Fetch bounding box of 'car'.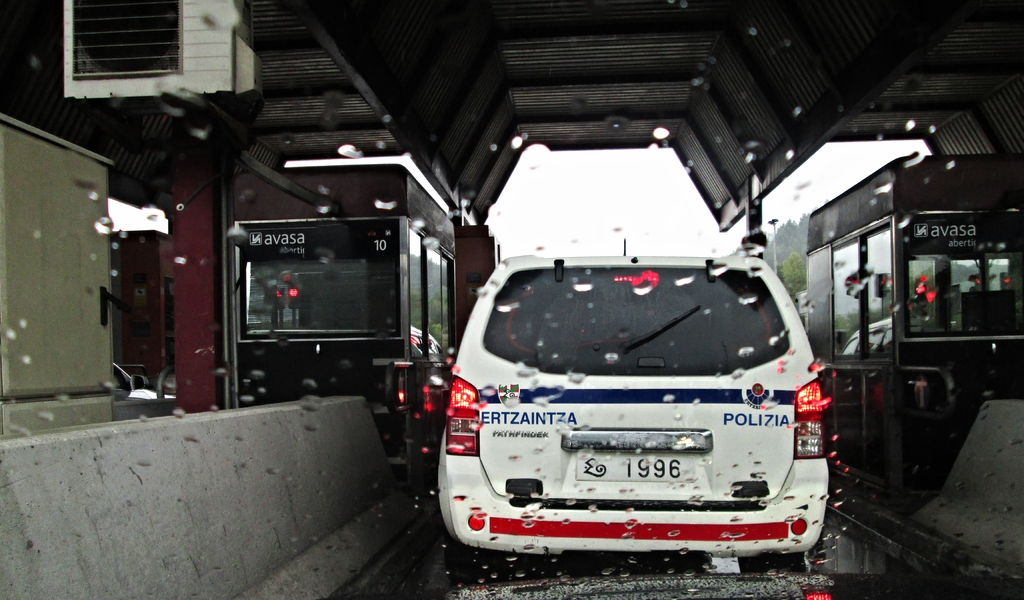
Bbox: [424,219,832,580].
